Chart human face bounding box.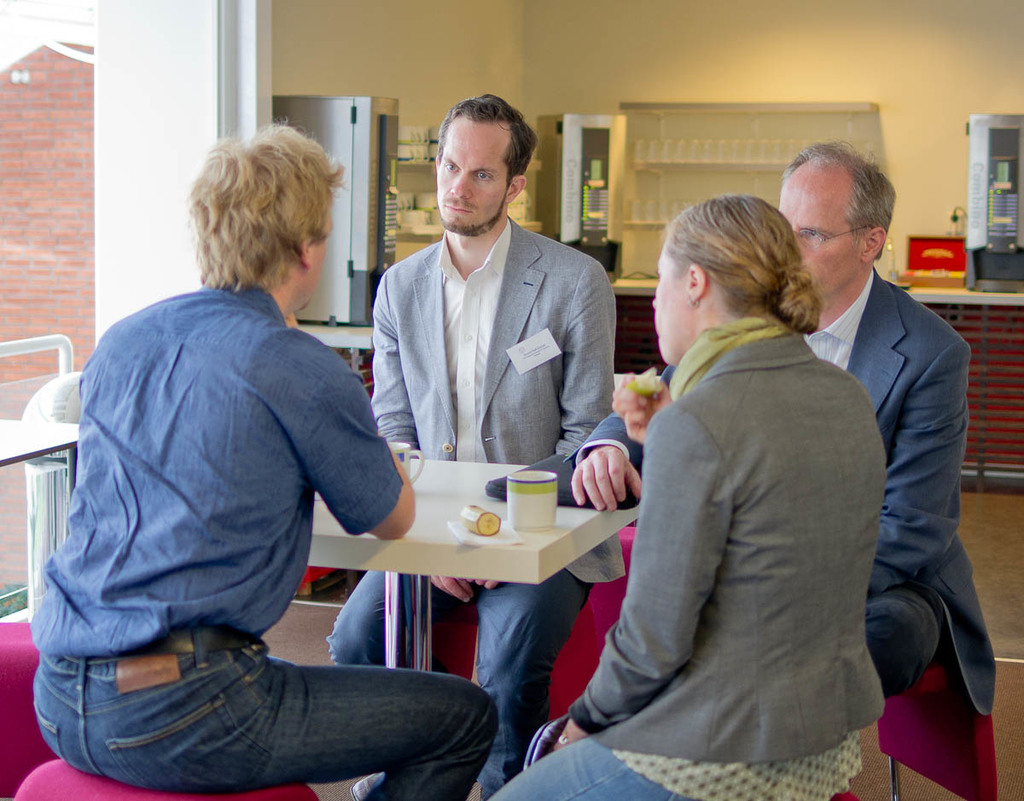
Charted: <box>436,115,513,237</box>.
